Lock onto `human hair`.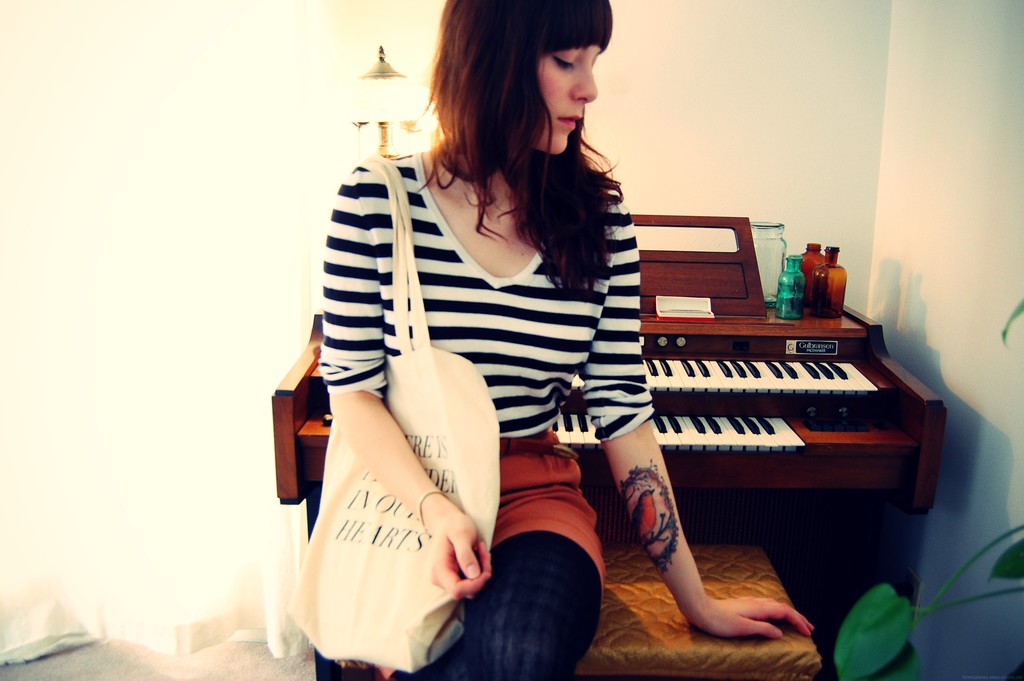
Locked: <region>404, 14, 582, 255</region>.
